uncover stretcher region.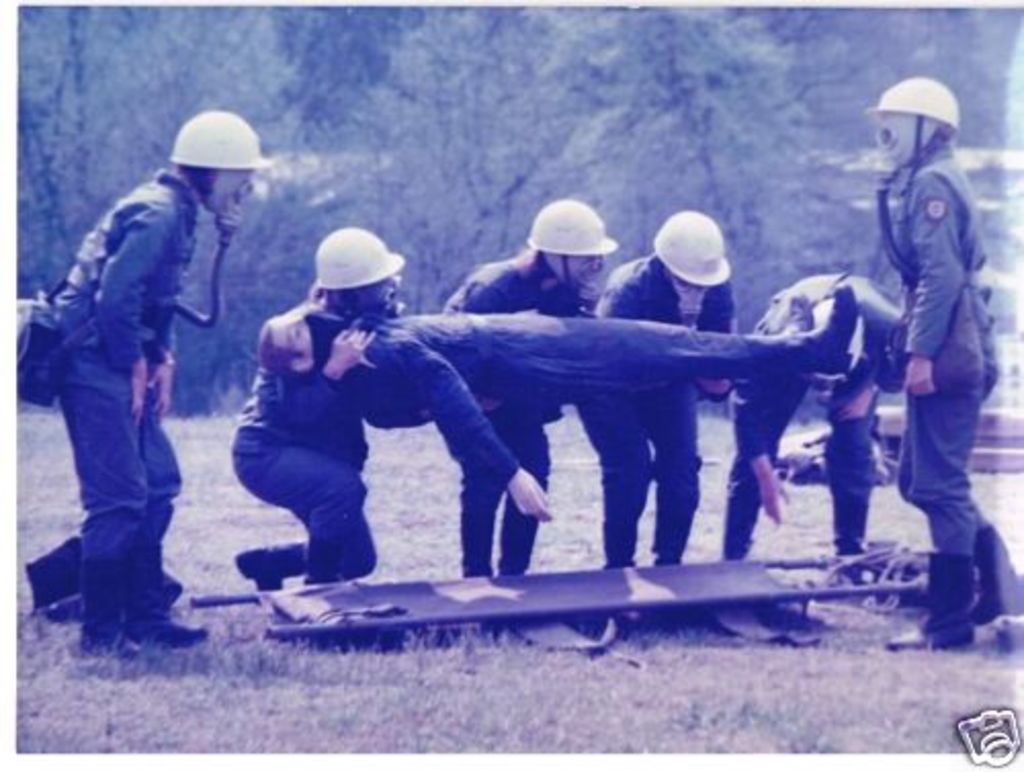
Uncovered: 182,539,928,643.
